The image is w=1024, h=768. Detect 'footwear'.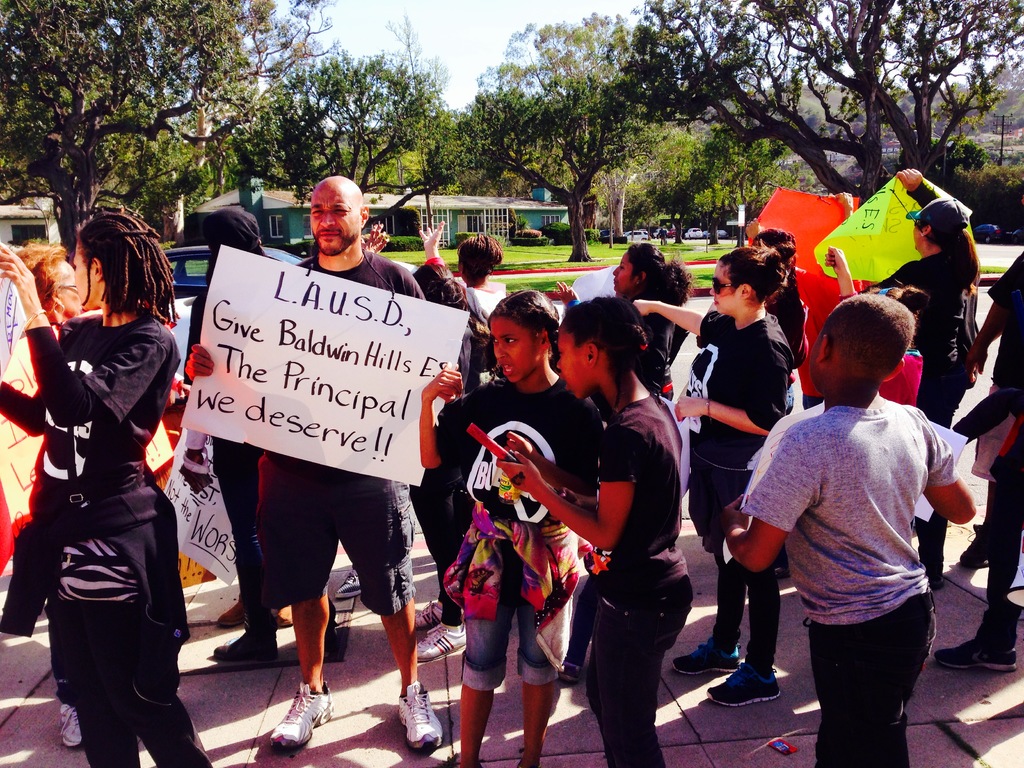
Detection: locate(335, 570, 360, 597).
